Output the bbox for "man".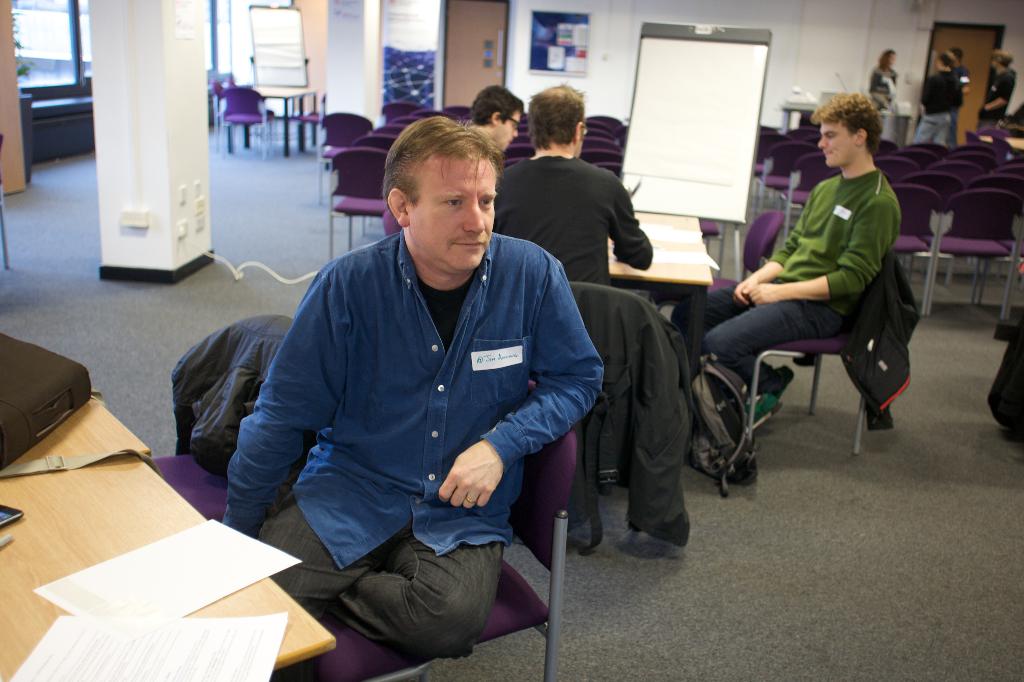
pyautogui.locateOnScreen(466, 85, 525, 184).
